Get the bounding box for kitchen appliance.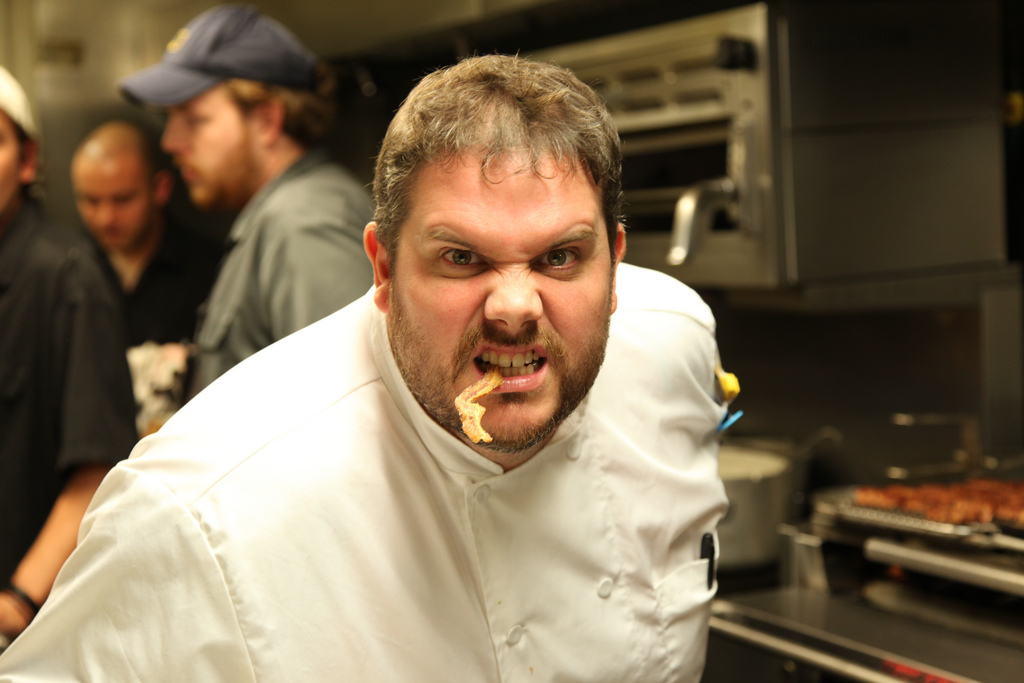
box(526, 2, 1008, 291).
